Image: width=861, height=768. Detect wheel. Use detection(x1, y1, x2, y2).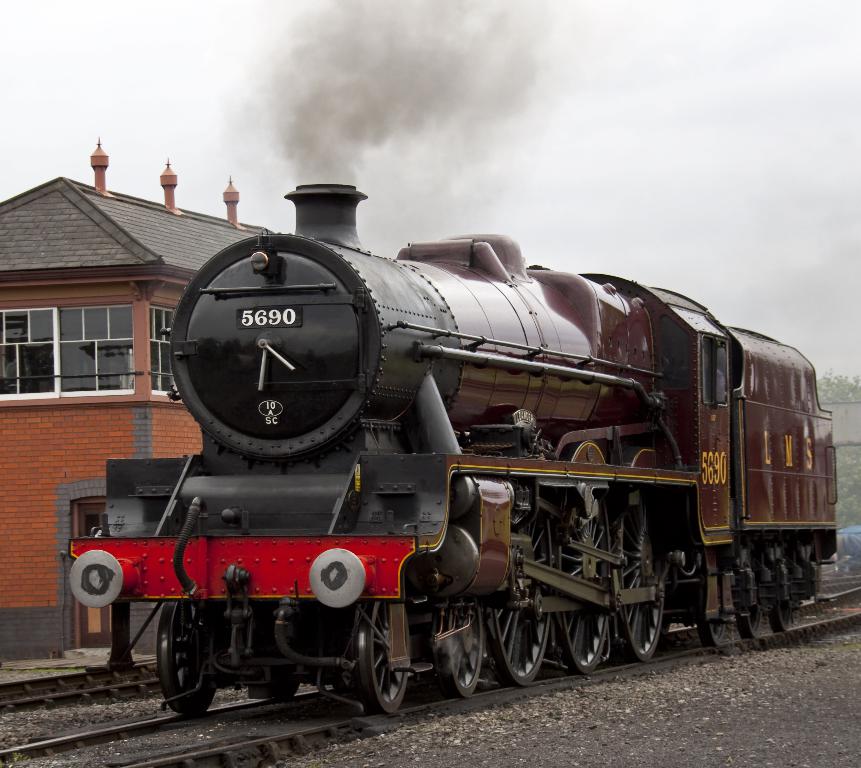
detection(739, 541, 767, 640).
